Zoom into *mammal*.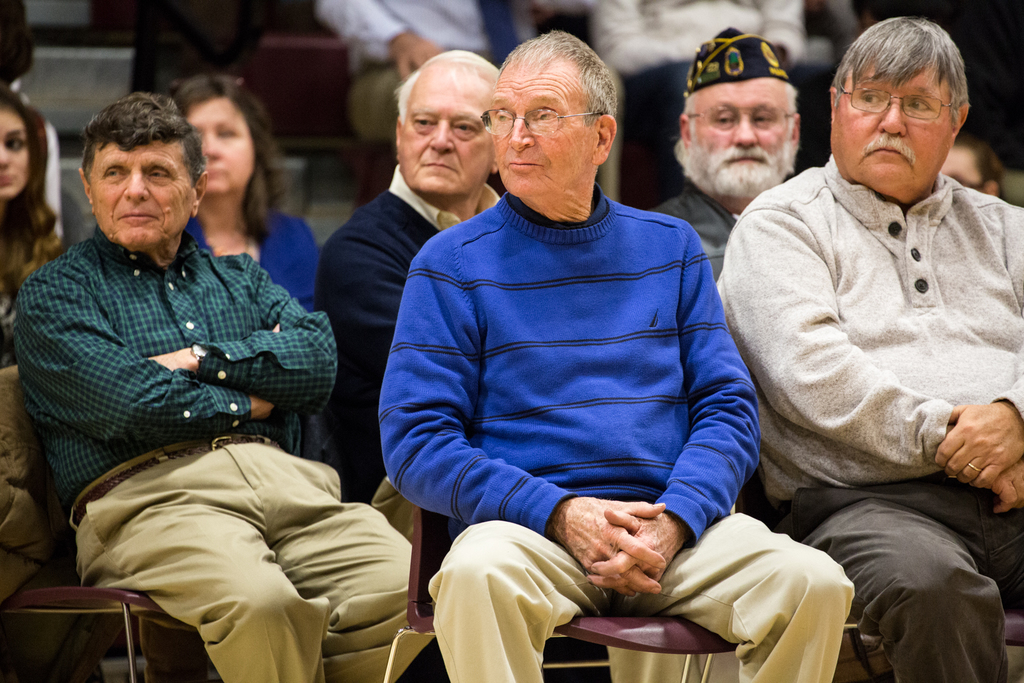
Zoom target: [16, 88, 437, 682].
